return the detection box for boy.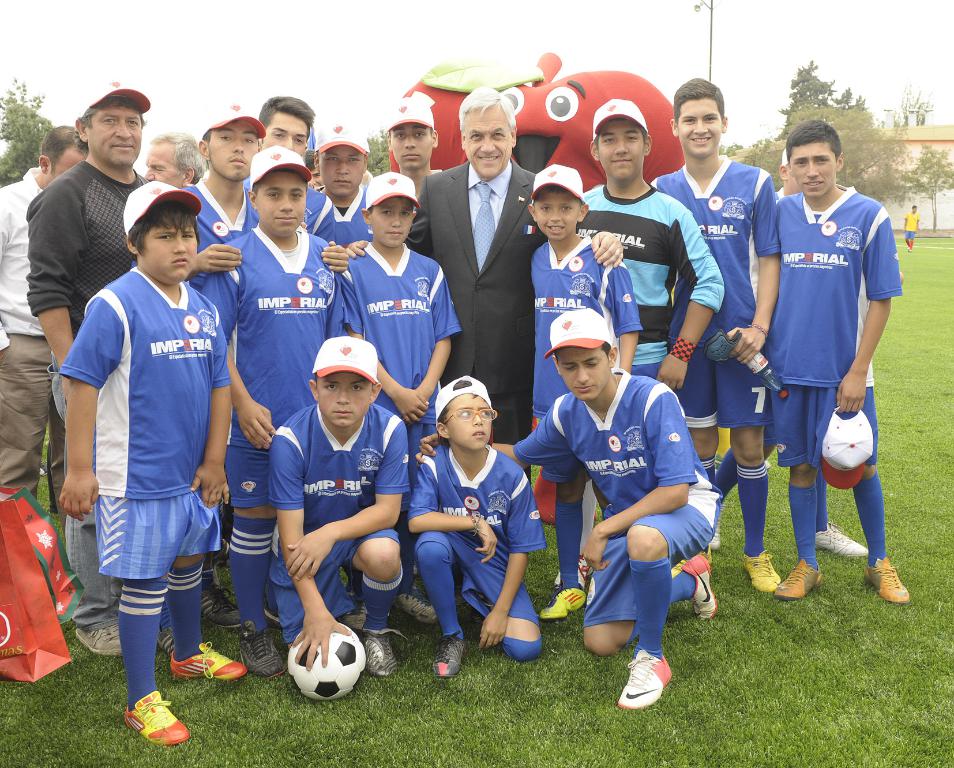
410 383 557 683.
